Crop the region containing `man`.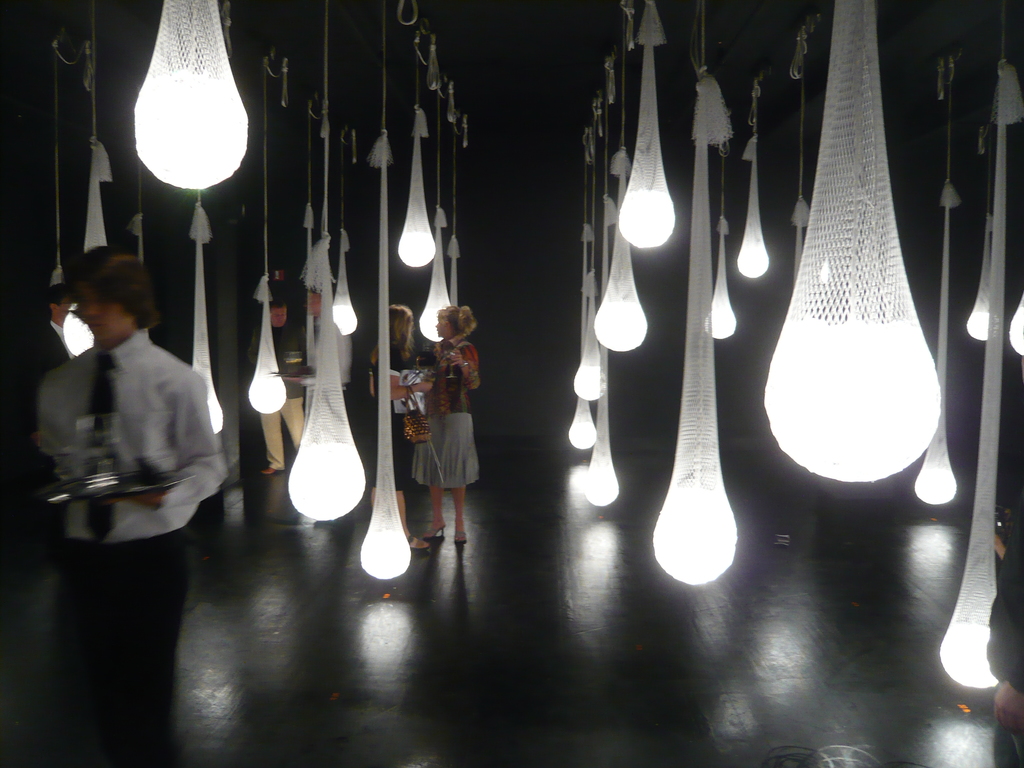
Crop region: locate(49, 291, 77, 373).
